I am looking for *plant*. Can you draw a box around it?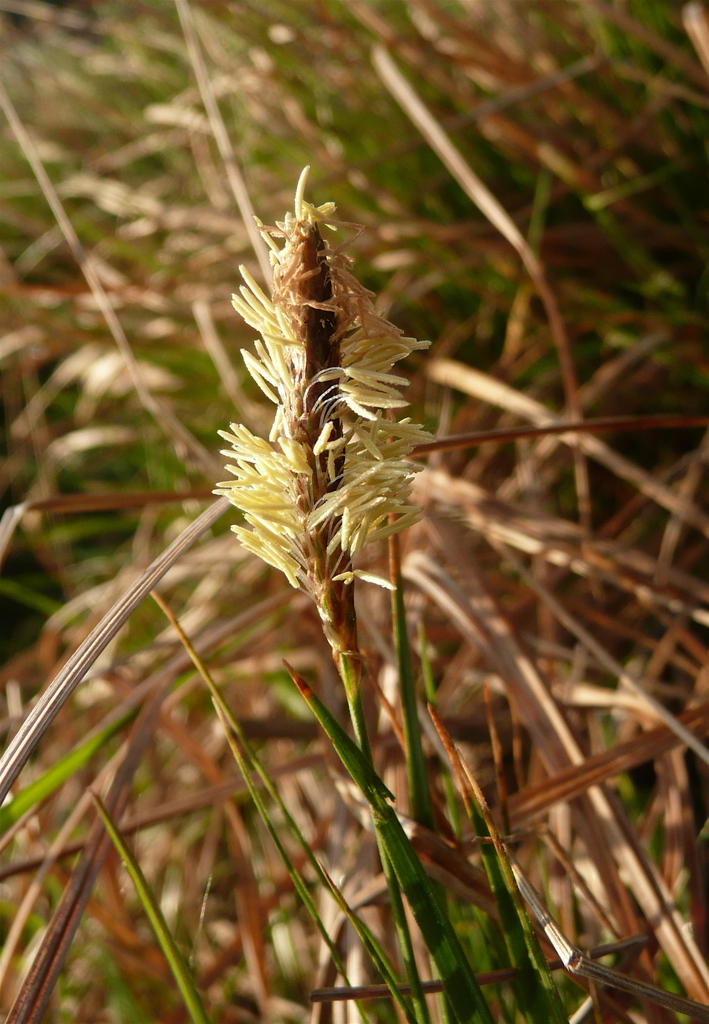
Sure, the bounding box is bbox(65, 56, 633, 1007).
